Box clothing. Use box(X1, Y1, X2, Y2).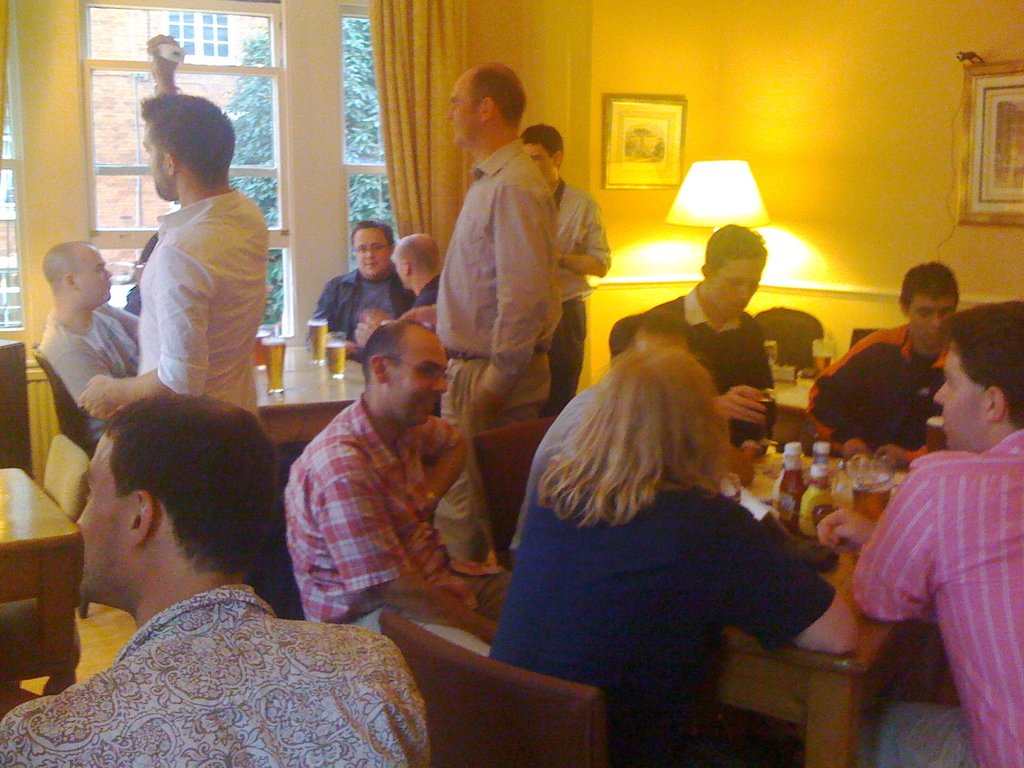
box(634, 281, 779, 447).
